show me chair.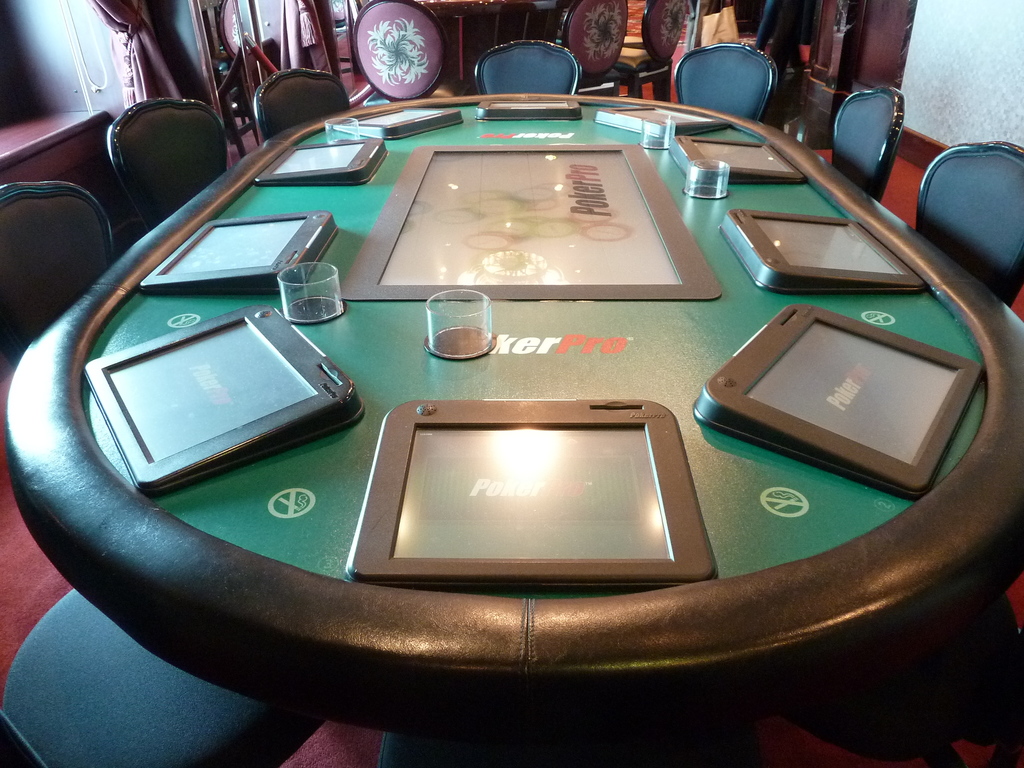
chair is here: [left=104, top=97, right=230, bottom=241].
